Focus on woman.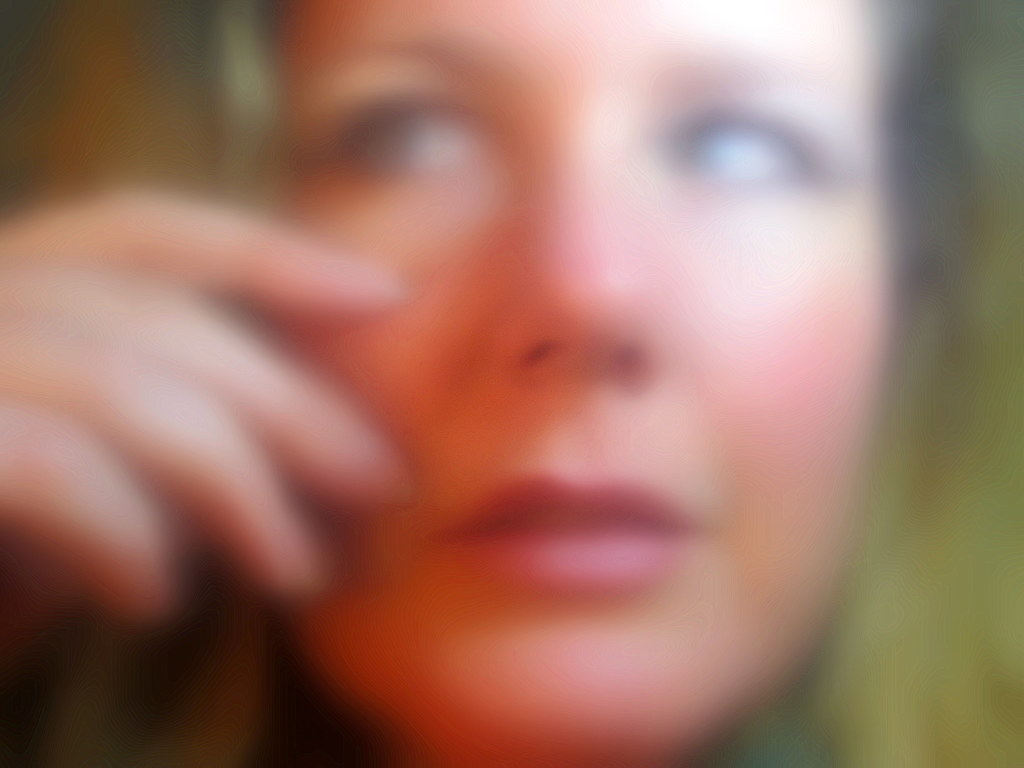
Focused at [26,5,1021,742].
